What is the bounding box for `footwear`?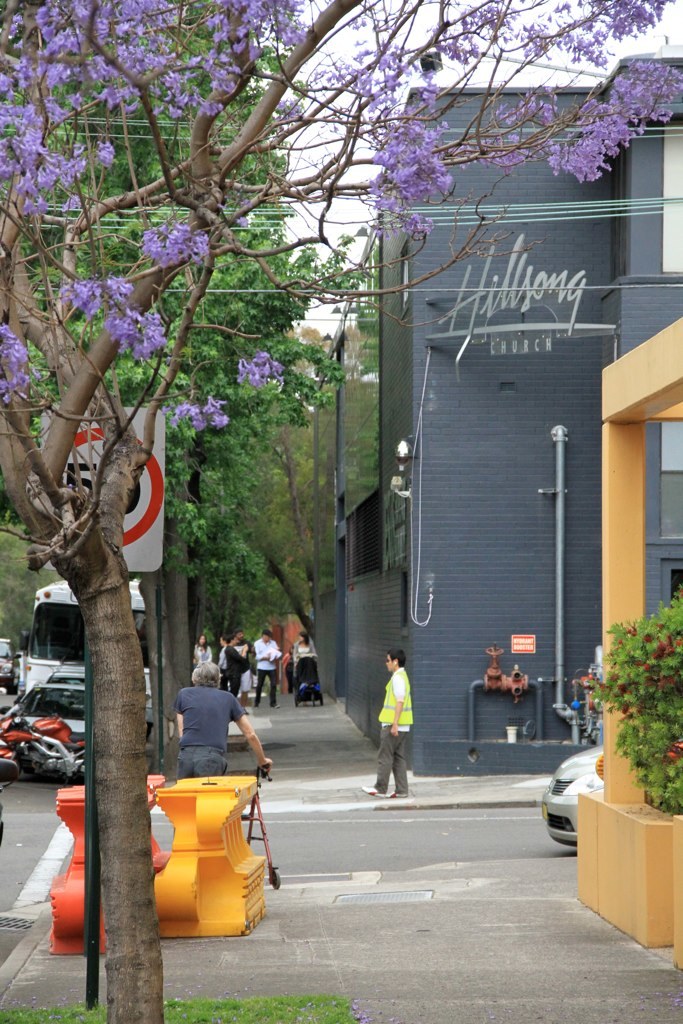
x1=355, y1=783, x2=374, y2=792.
